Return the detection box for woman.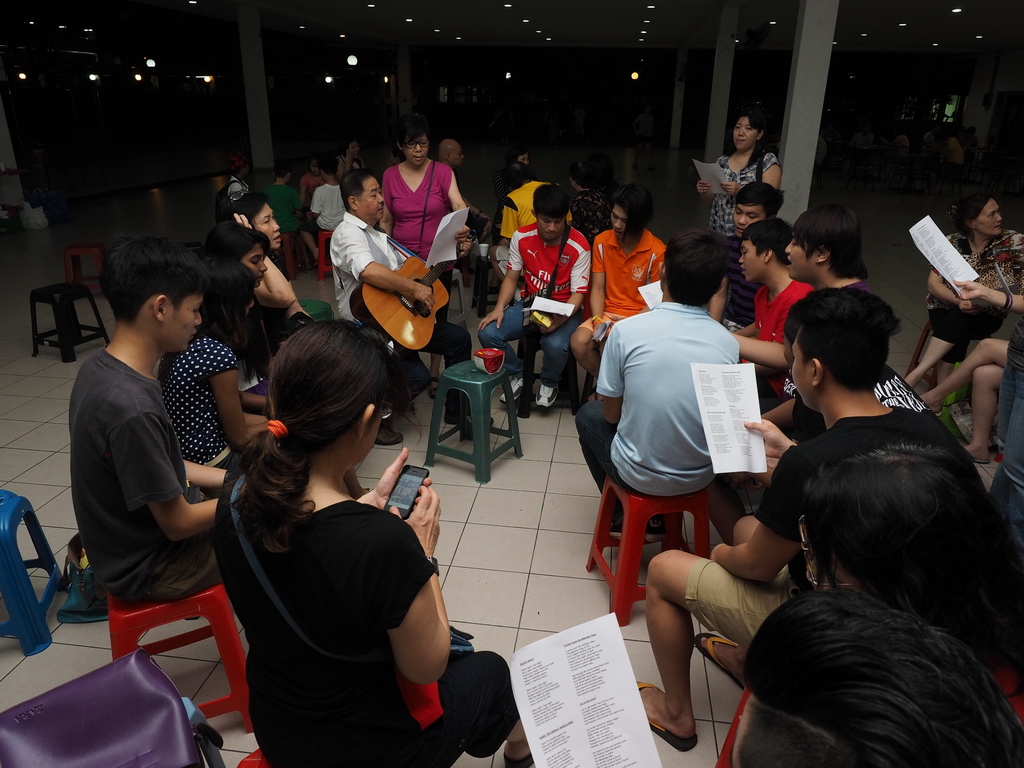
[left=206, top=220, right=272, bottom=409].
